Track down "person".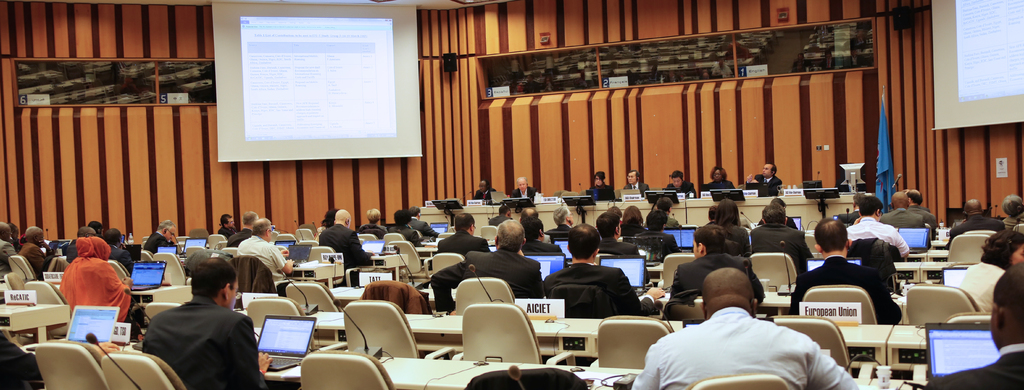
Tracked to rect(583, 169, 617, 204).
